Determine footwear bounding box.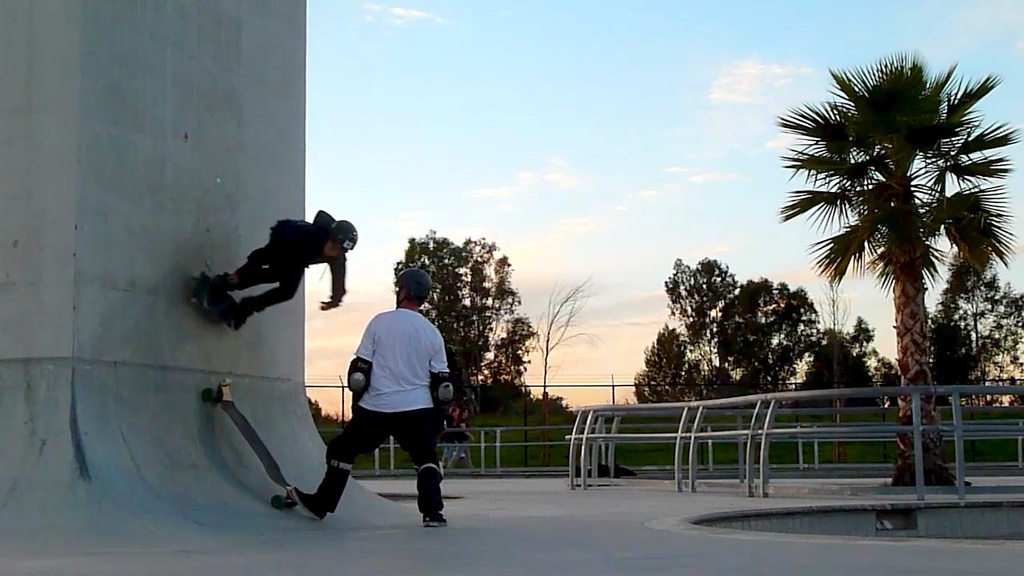
Determined: 294 486 320 519.
